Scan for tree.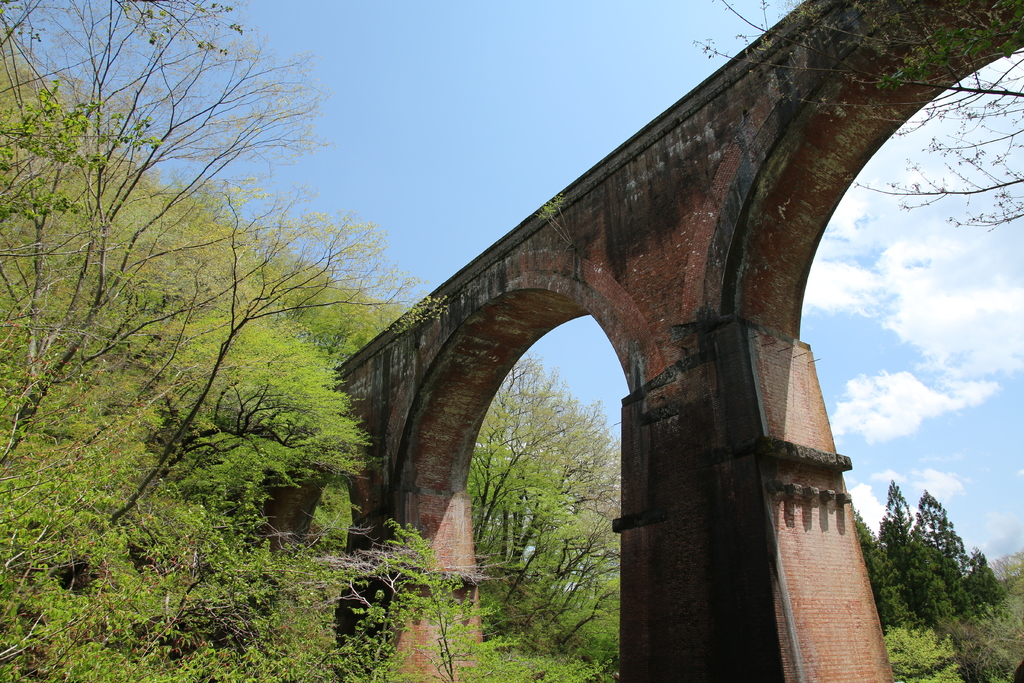
Scan result: 693/0/1023/233.
